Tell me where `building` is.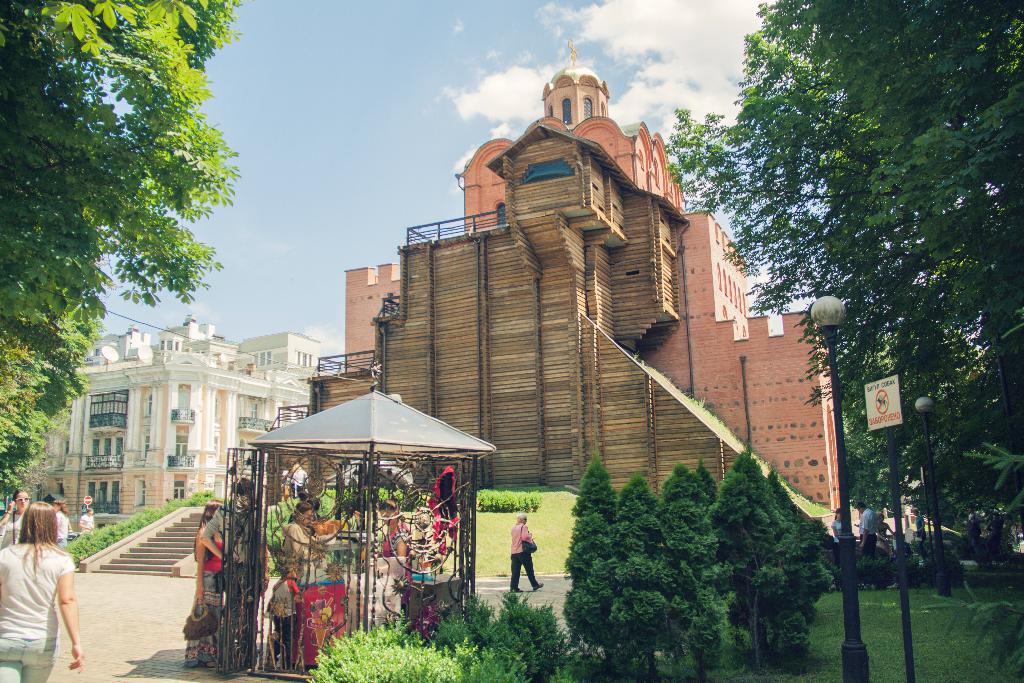
`building` is at [x1=344, y1=47, x2=844, y2=513].
